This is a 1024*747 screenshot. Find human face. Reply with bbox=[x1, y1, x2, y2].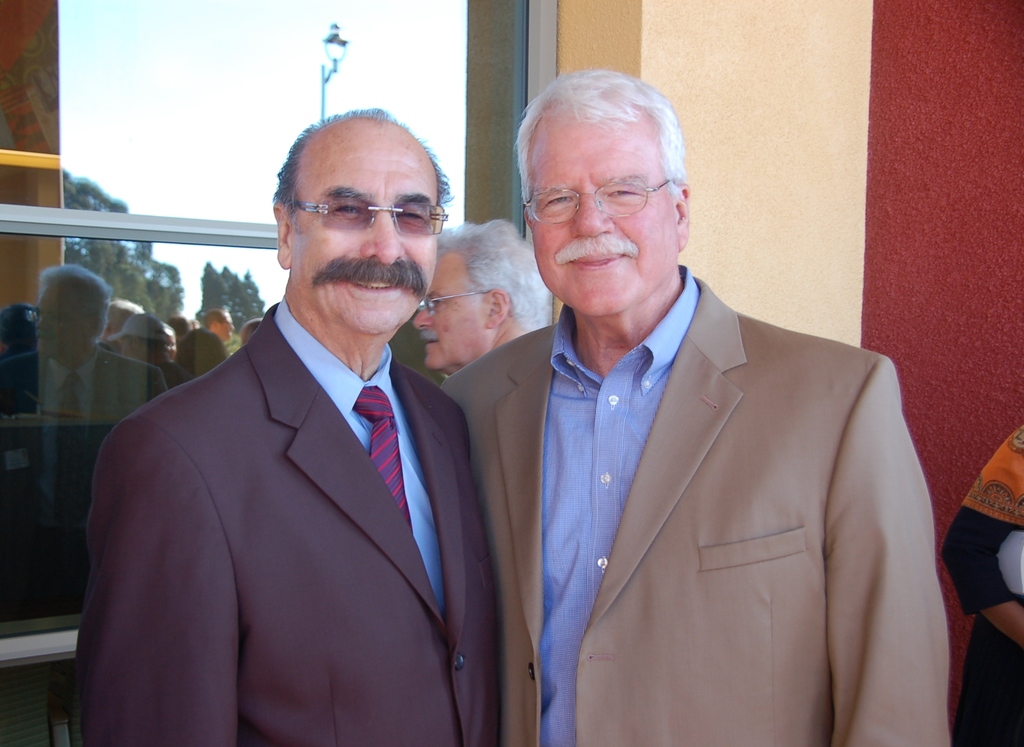
bbox=[289, 143, 438, 334].
